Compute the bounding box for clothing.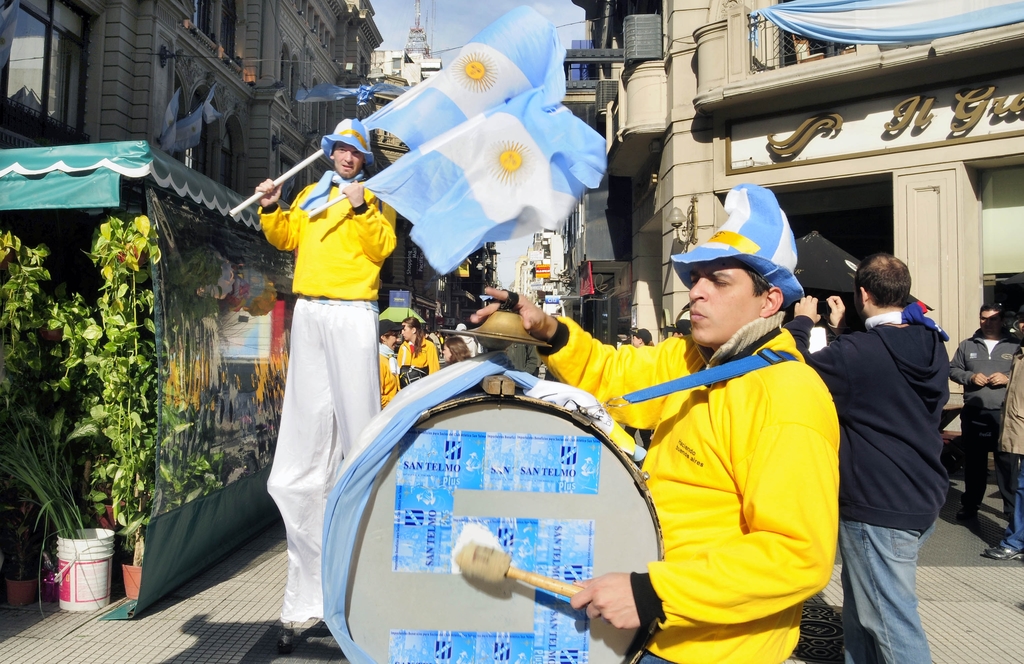
left=534, top=310, right=841, bottom=663.
